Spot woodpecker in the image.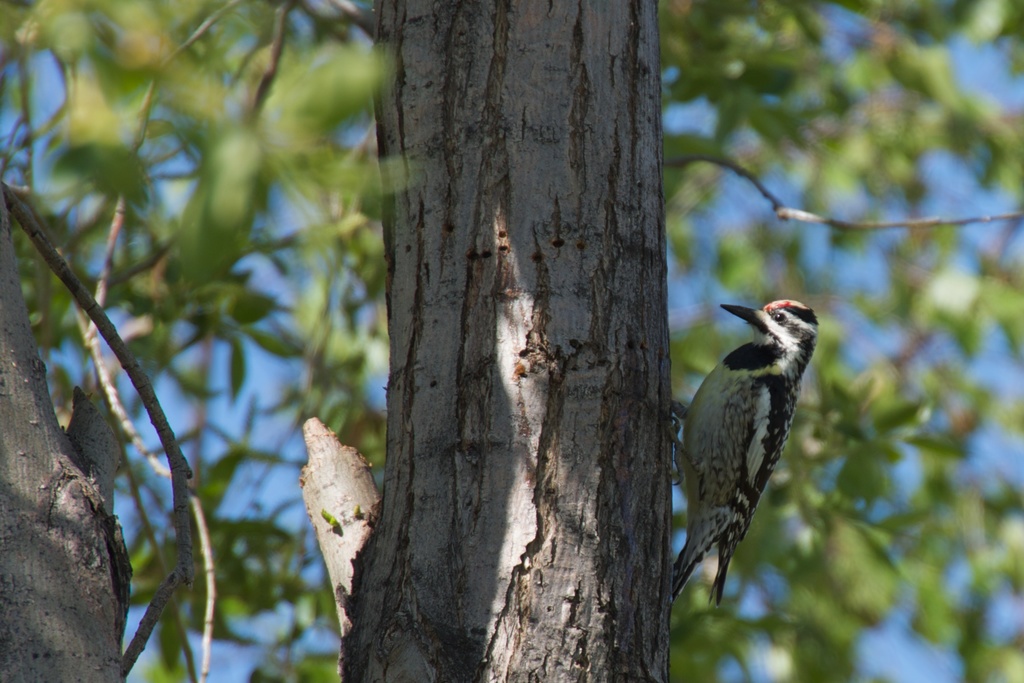
woodpecker found at crop(665, 285, 822, 618).
